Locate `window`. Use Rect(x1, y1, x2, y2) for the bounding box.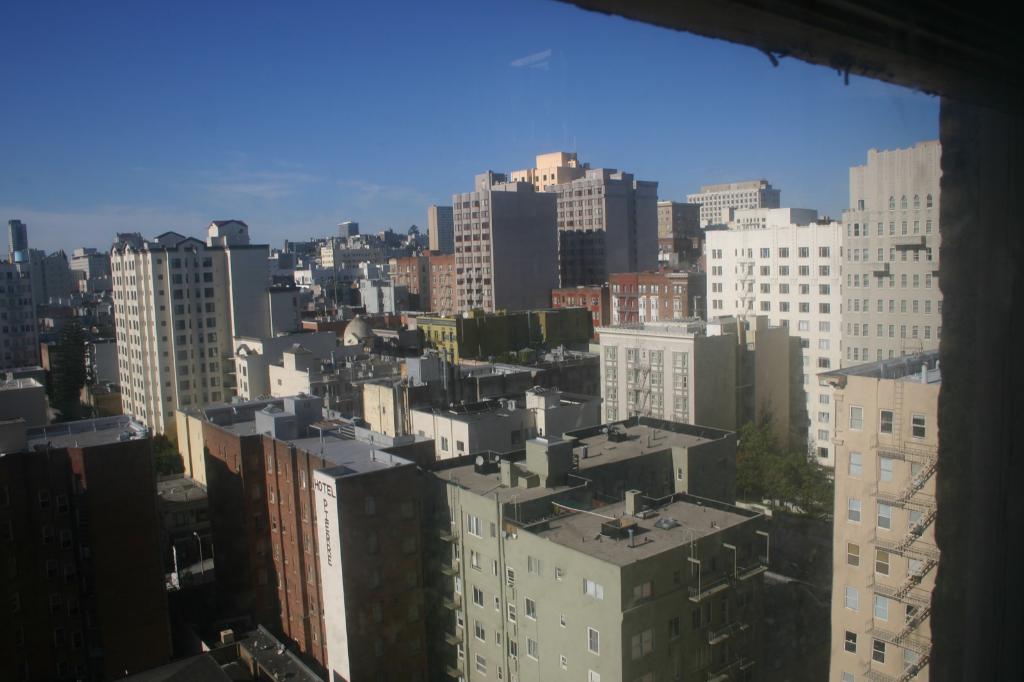
Rect(799, 320, 809, 329).
